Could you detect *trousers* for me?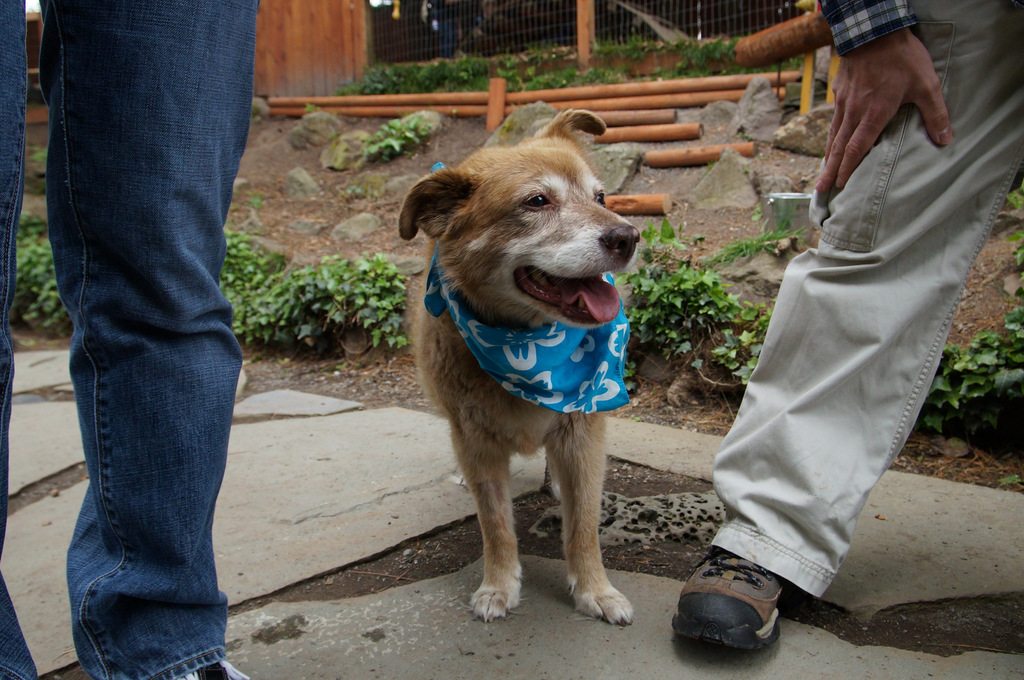
Detection result: locate(701, 28, 1023, 597).
